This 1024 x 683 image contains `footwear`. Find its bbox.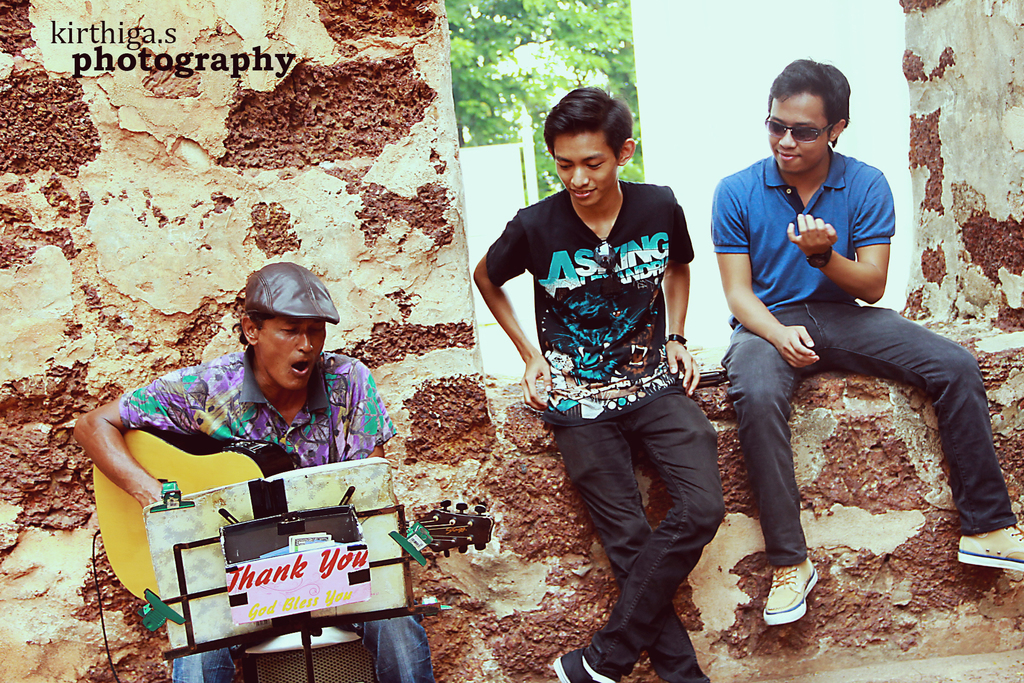
bbox(552, 650, 615, 682).
